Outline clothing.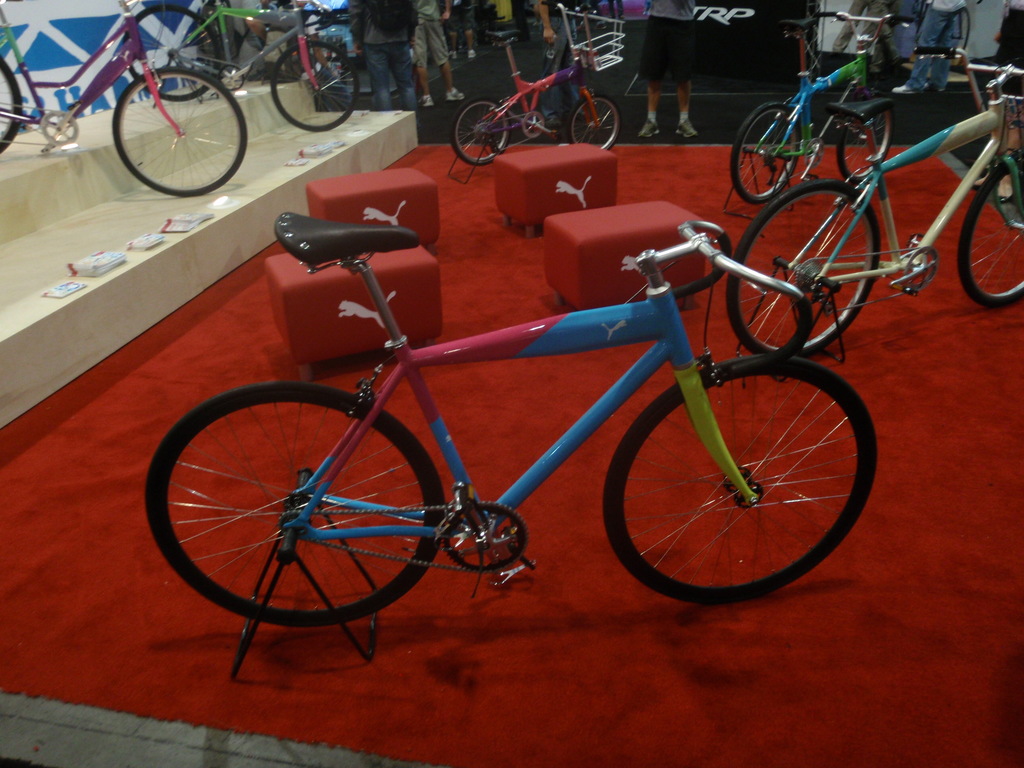
Outline: crop(351, 0, 420, 121).
